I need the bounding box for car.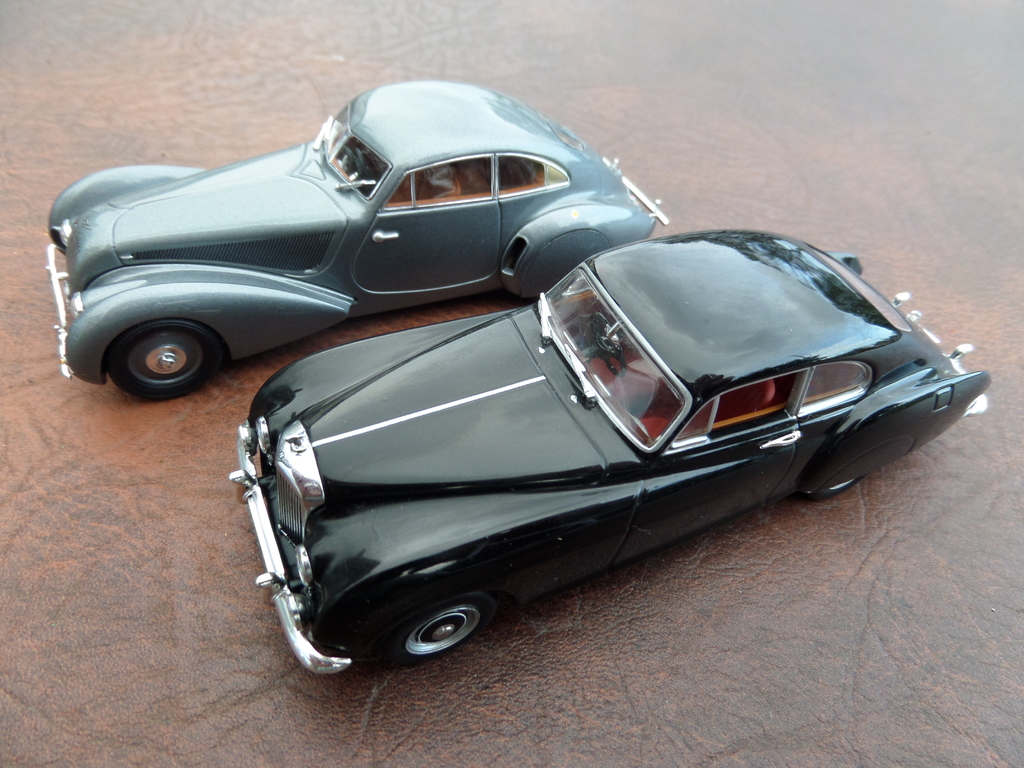
Here it is: (left=35, top=97, right=697, bottom=388).
